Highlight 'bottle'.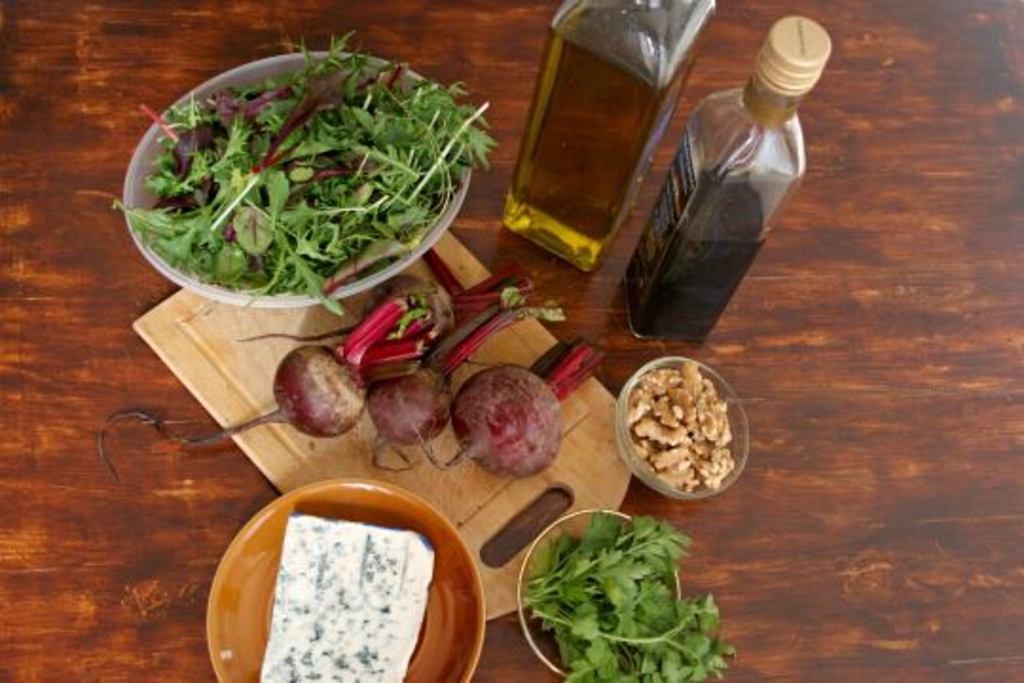
Highlighted region: <box>614,36,834,347</box>.
